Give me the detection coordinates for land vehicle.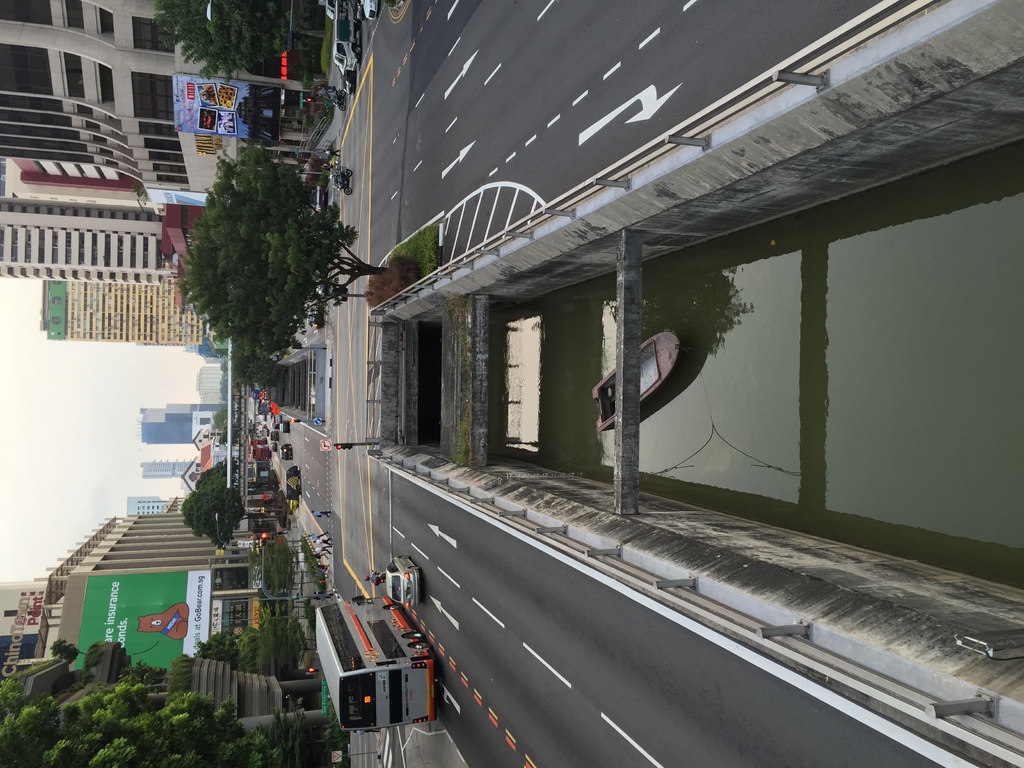
(left=255, top=448, right=271, bottom=459).
